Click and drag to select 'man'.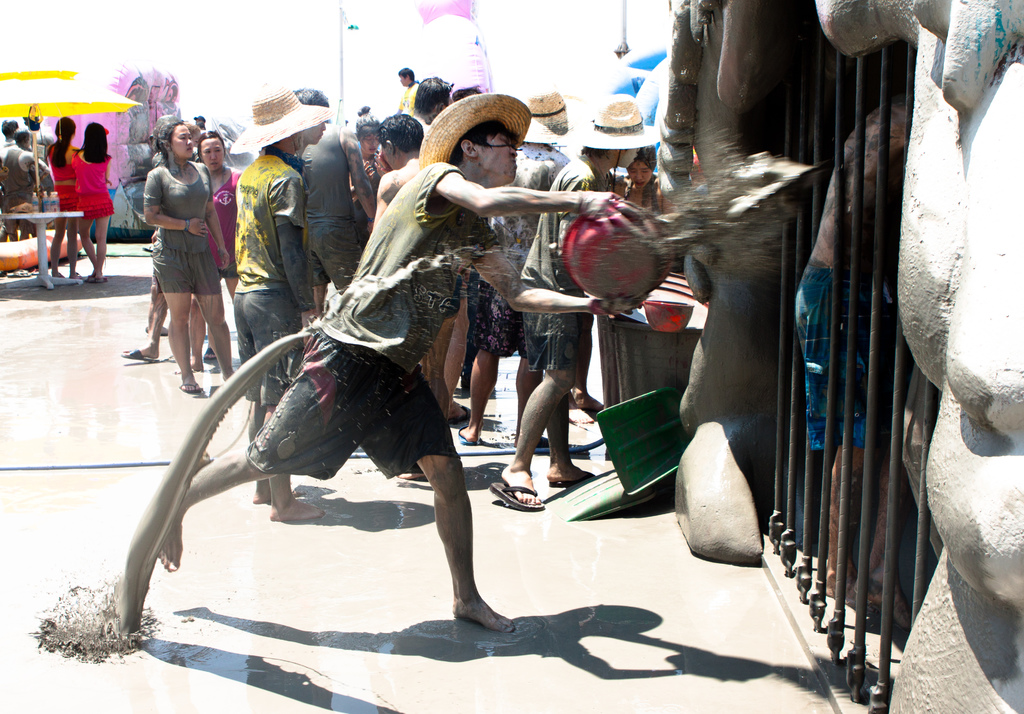
Selection: [456,81,602,455].
